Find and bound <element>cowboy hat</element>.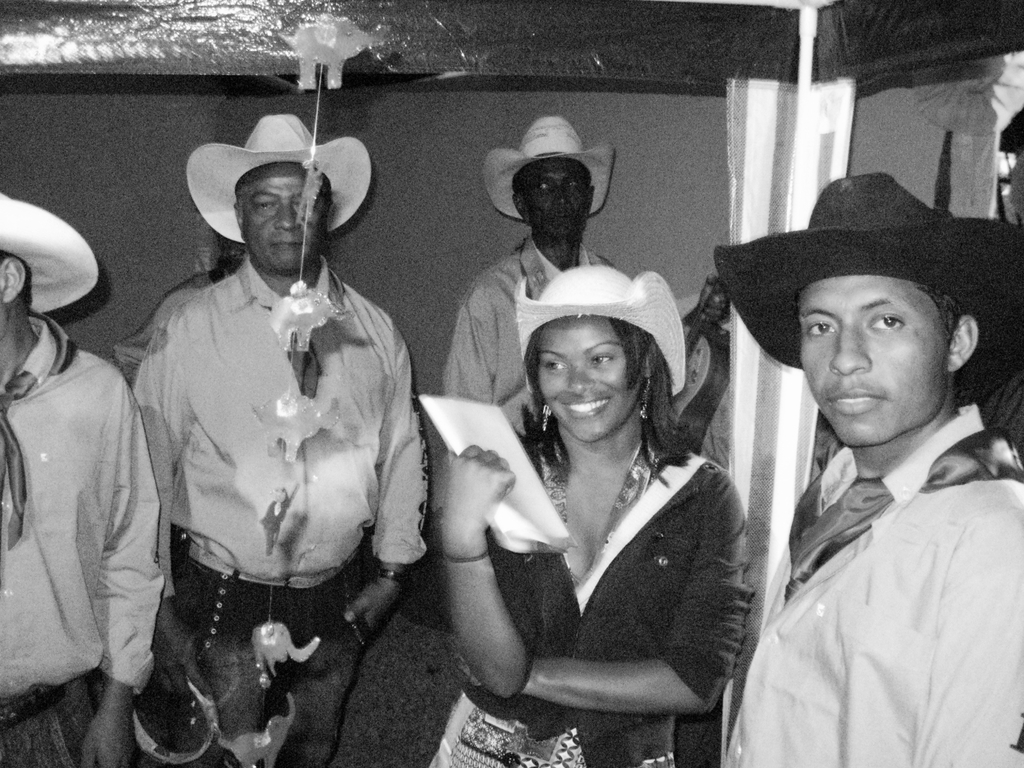
Bound: select_region(483, 114, 616, 216).
